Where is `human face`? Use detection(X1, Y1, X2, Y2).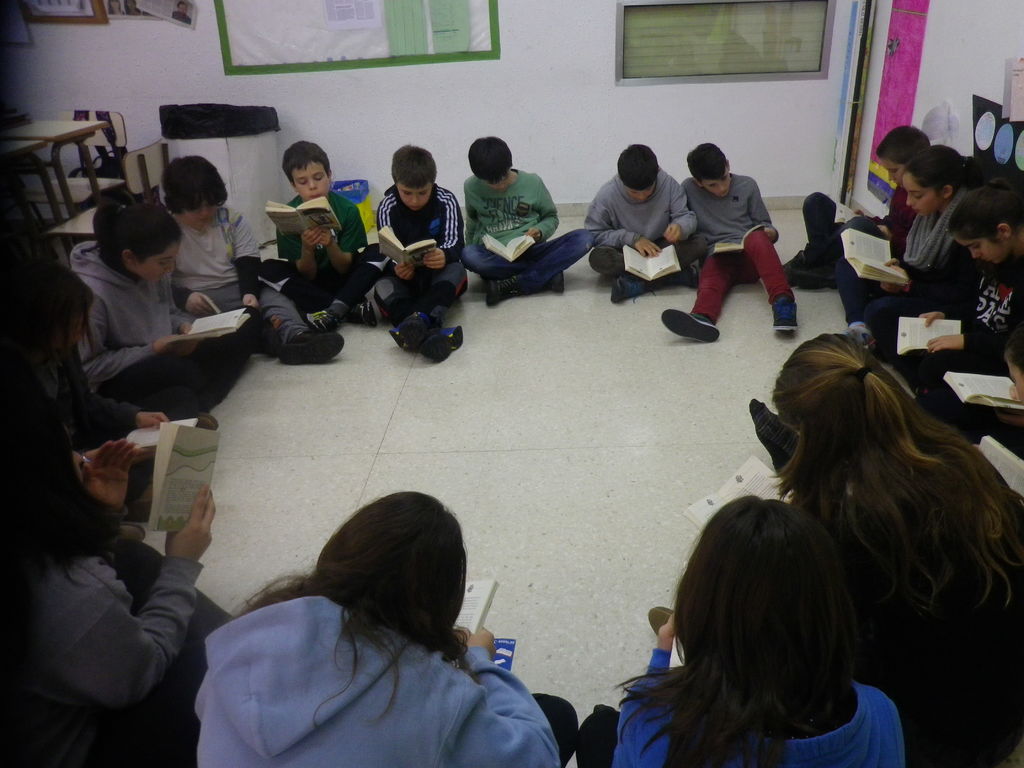
detection(189, 196, 214, 229).
